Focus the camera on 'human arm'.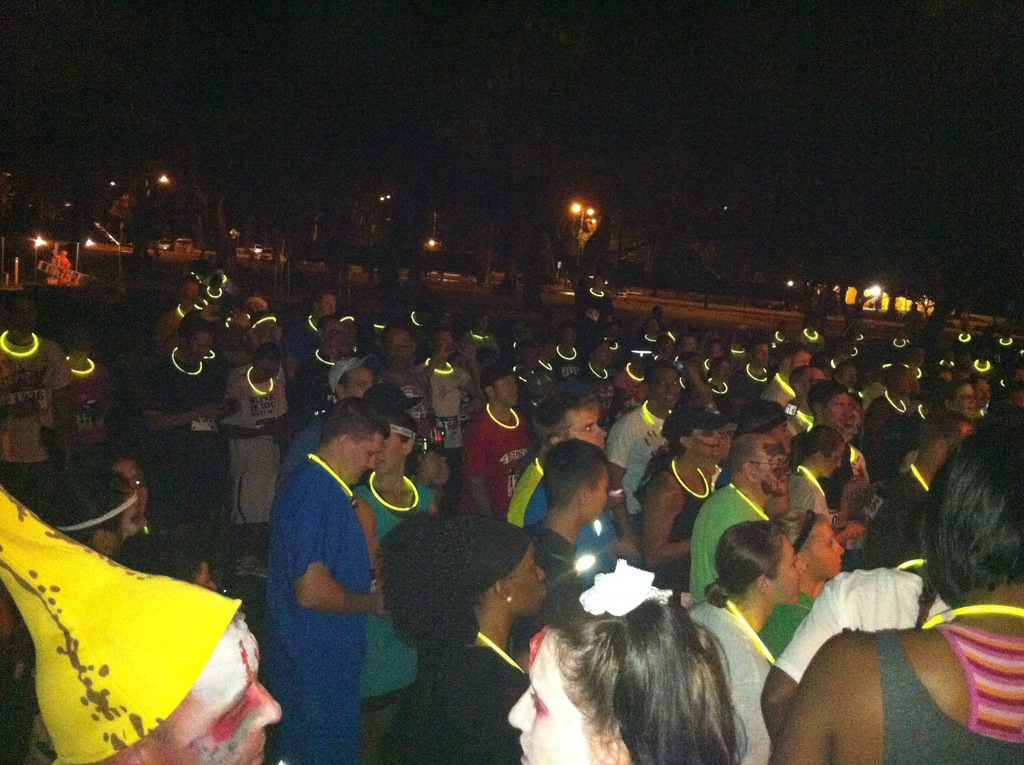
Focus region: bbox=(276, 490, 382, 618).
